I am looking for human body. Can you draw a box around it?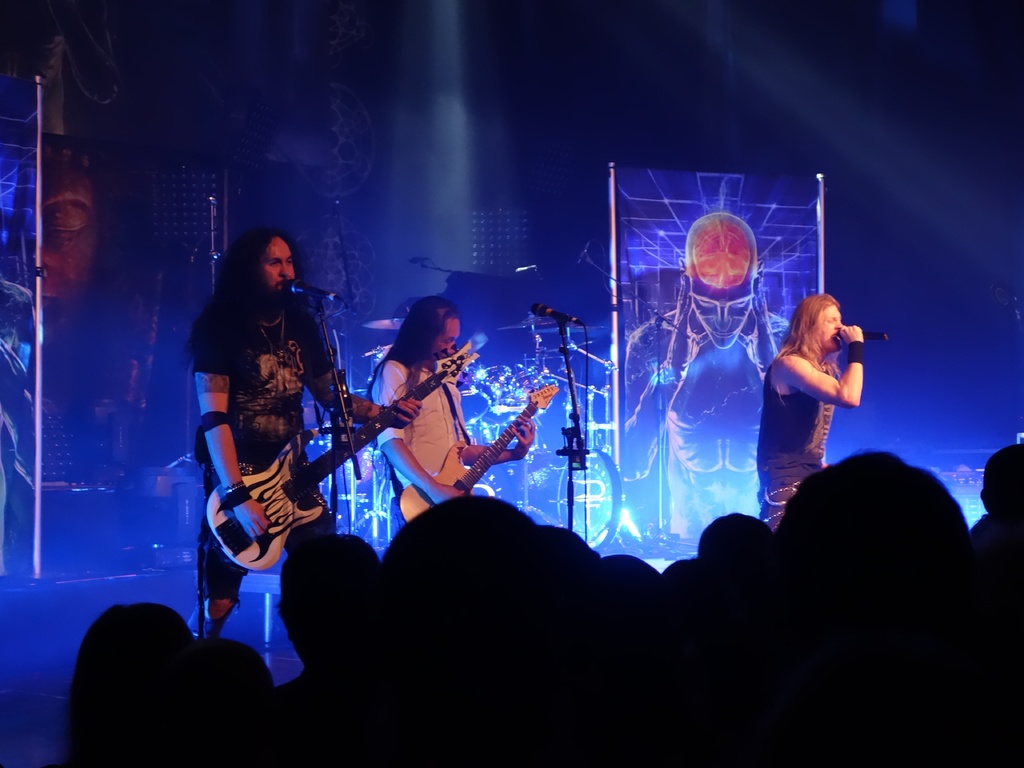
Sure, the bounding box is left=619, top=257, right=795, bottom=545.
